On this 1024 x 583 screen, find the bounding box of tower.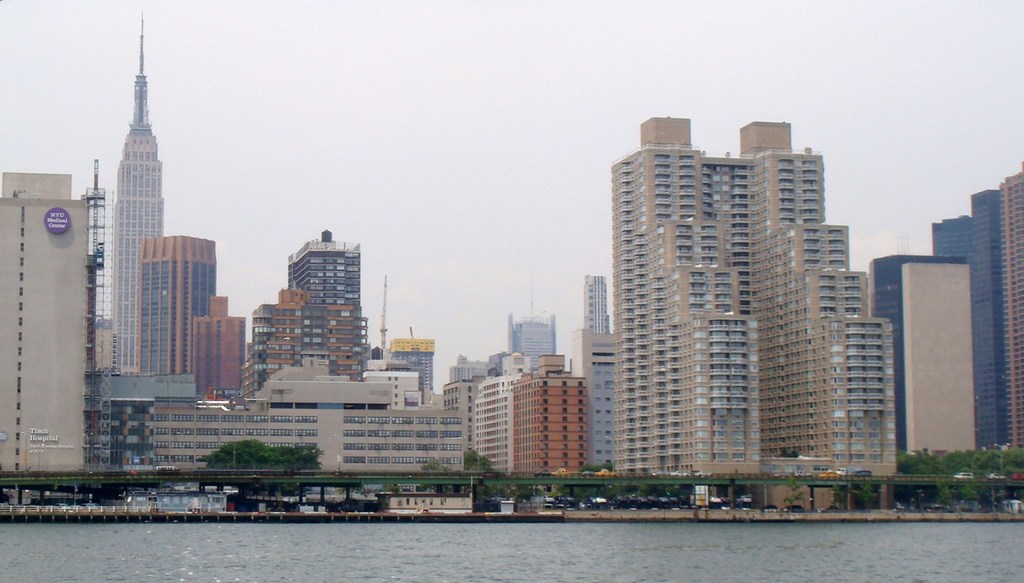
Bounding box: bbox(290, 219, 369, 388).
